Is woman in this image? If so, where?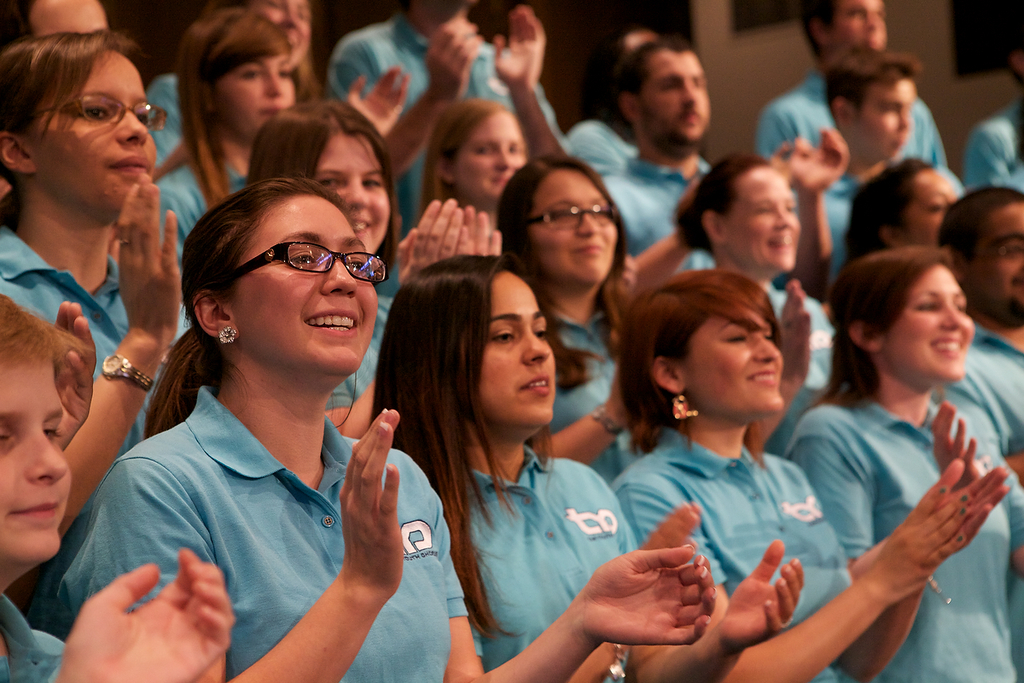
Yes, at BBox(415, 90, 546, 220).
